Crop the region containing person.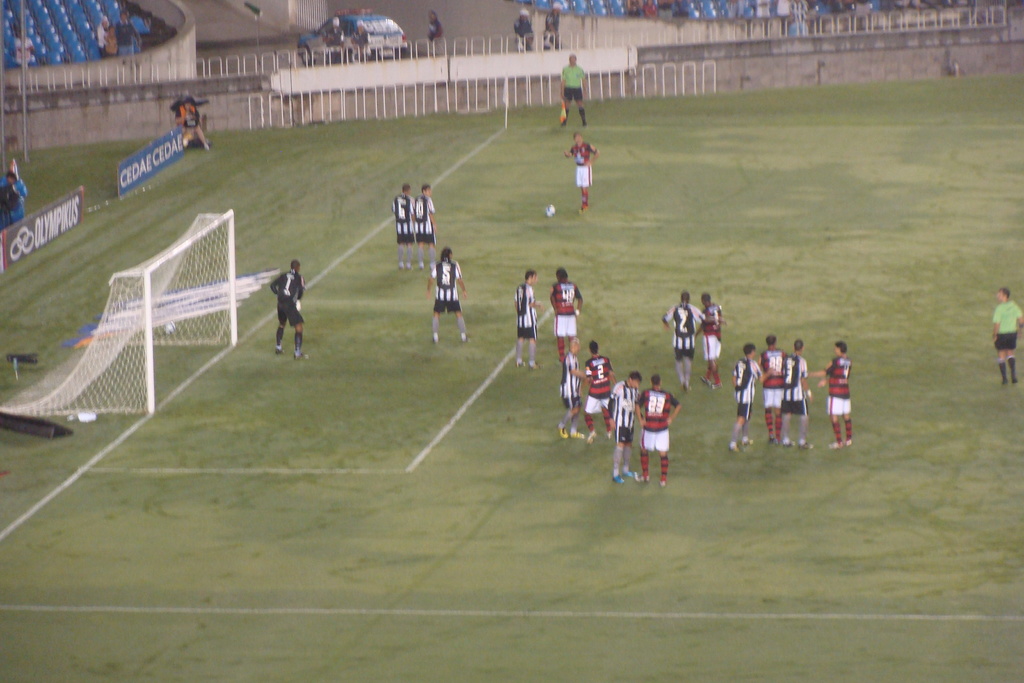
Crop region: [351, 24, 378, 62].
